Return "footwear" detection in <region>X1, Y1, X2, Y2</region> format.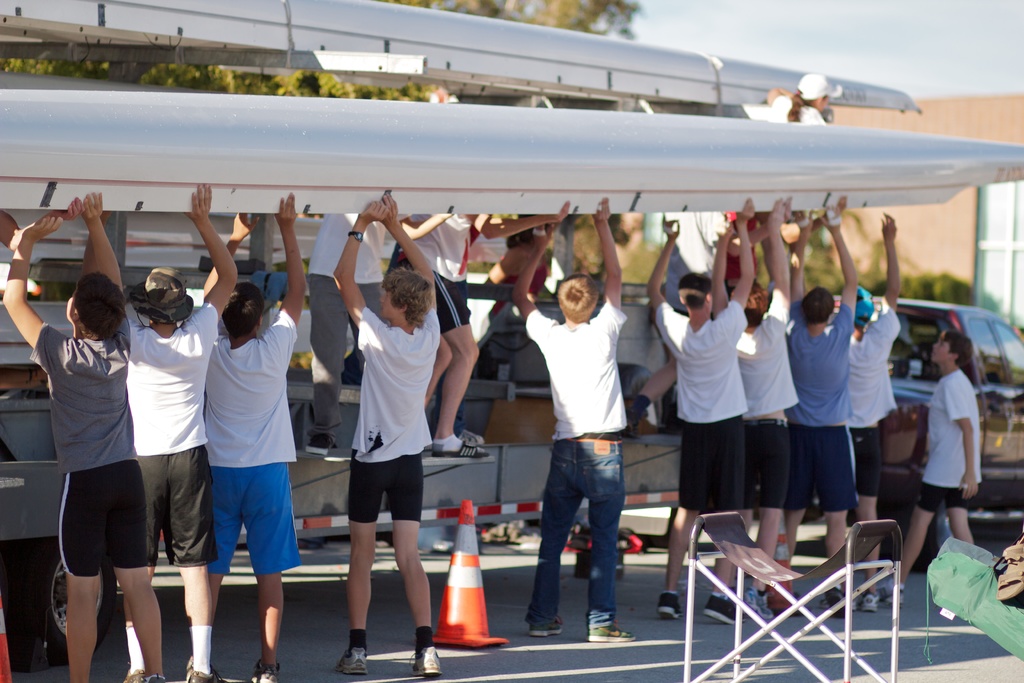
<region>655, 589, 684, 620</region>.
